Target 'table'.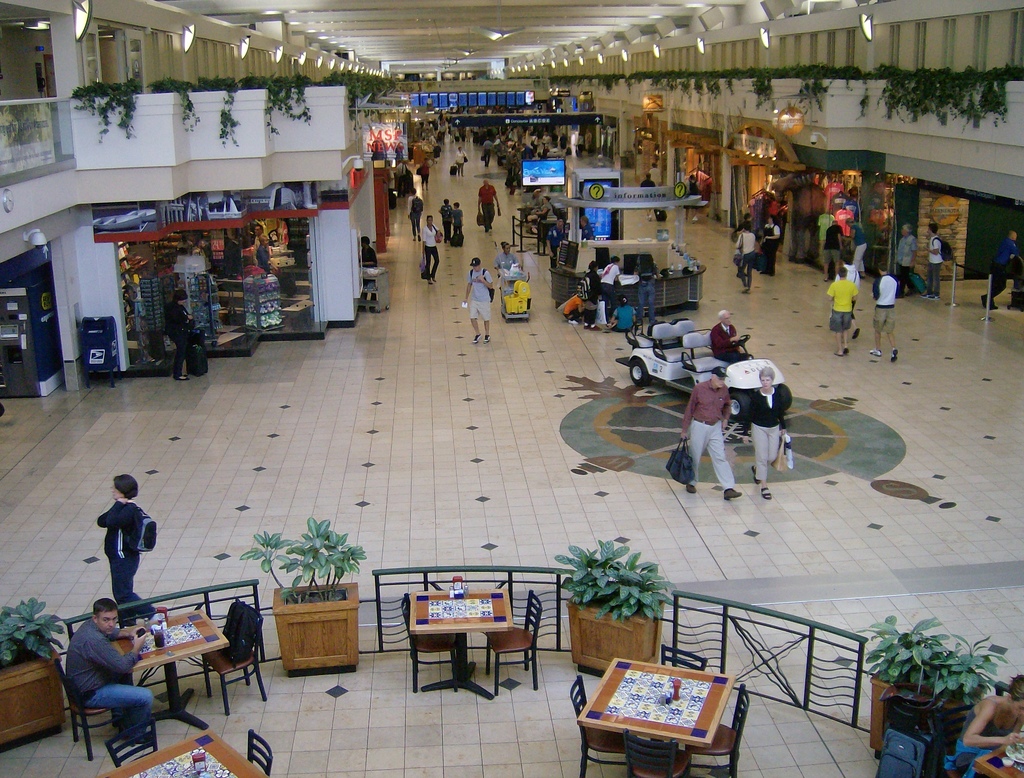
Target region: l=119, t=608, r=226, b=725.
